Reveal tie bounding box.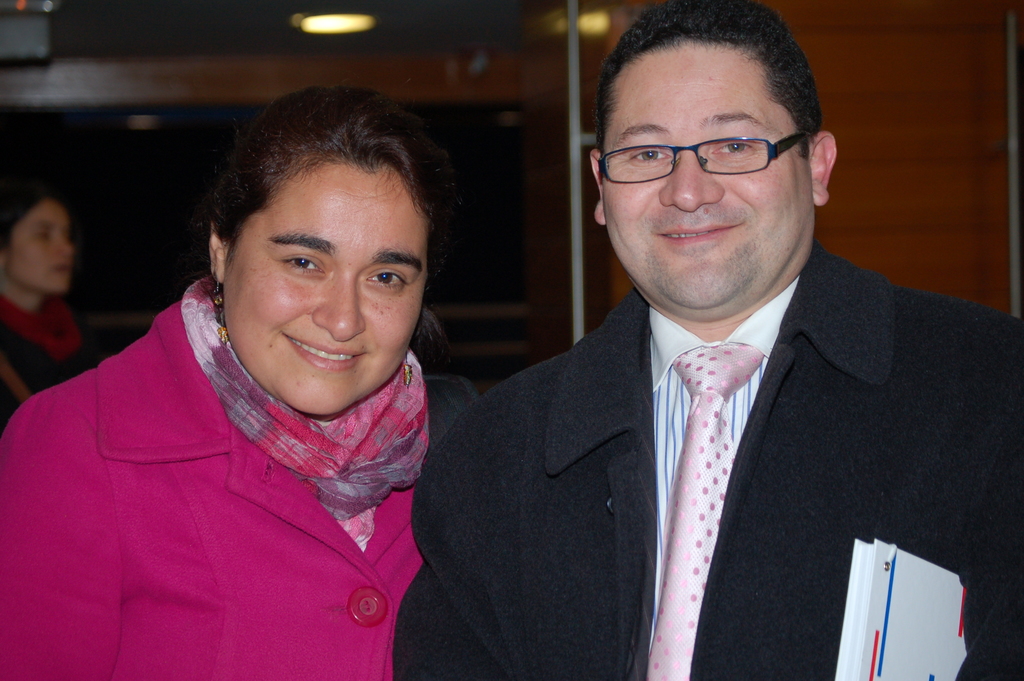
Revealed: [x1=645, y1=343, x2=765, y2=680].
